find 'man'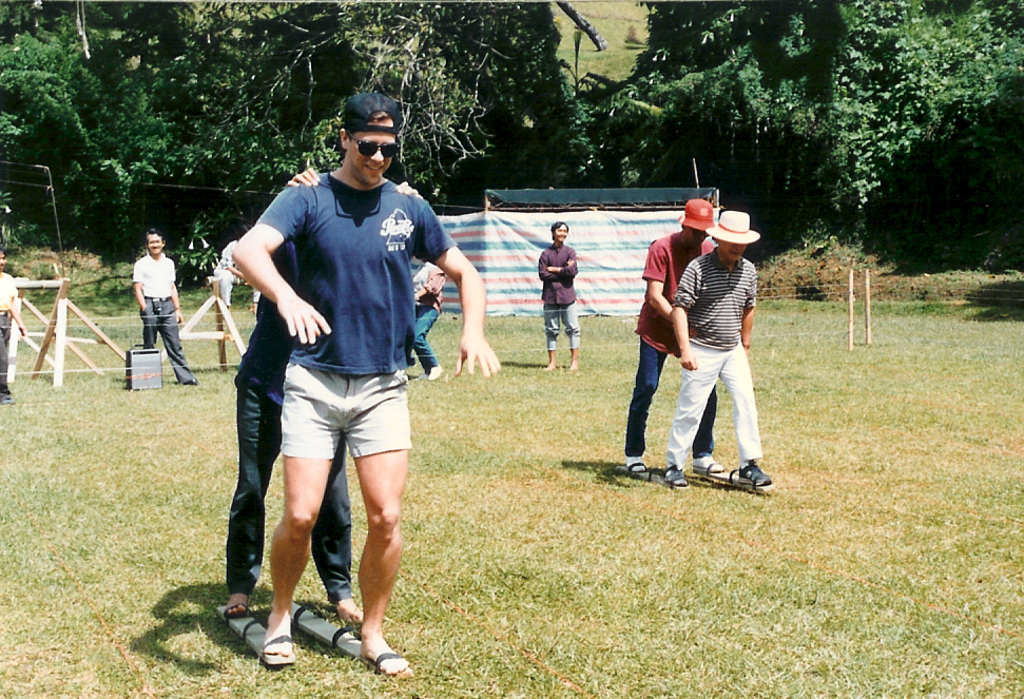
[540, 218, 582, 371]
